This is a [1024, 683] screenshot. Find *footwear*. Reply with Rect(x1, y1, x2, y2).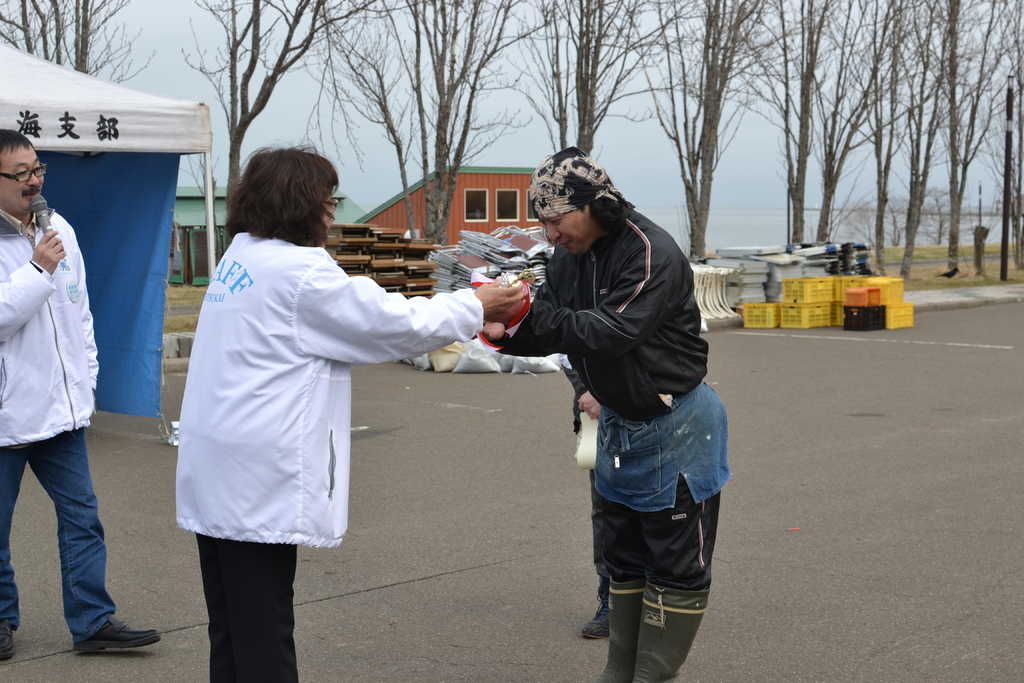
Rect(0, 620, 16, 661).
